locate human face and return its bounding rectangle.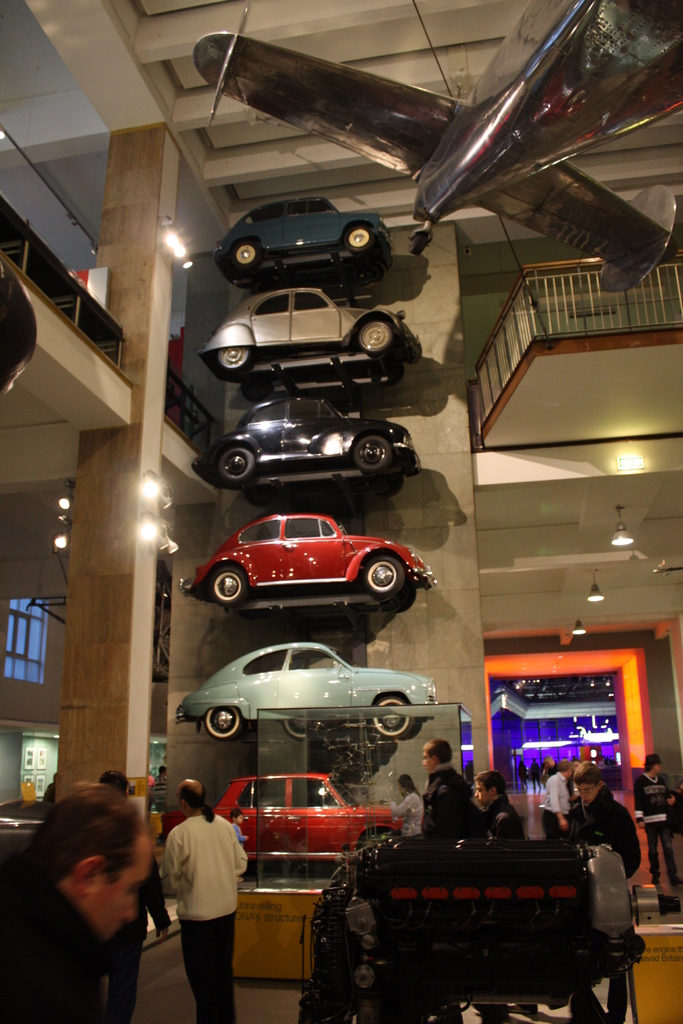
pyautogui.locateOnScreen(106, 854, 150, 943).
